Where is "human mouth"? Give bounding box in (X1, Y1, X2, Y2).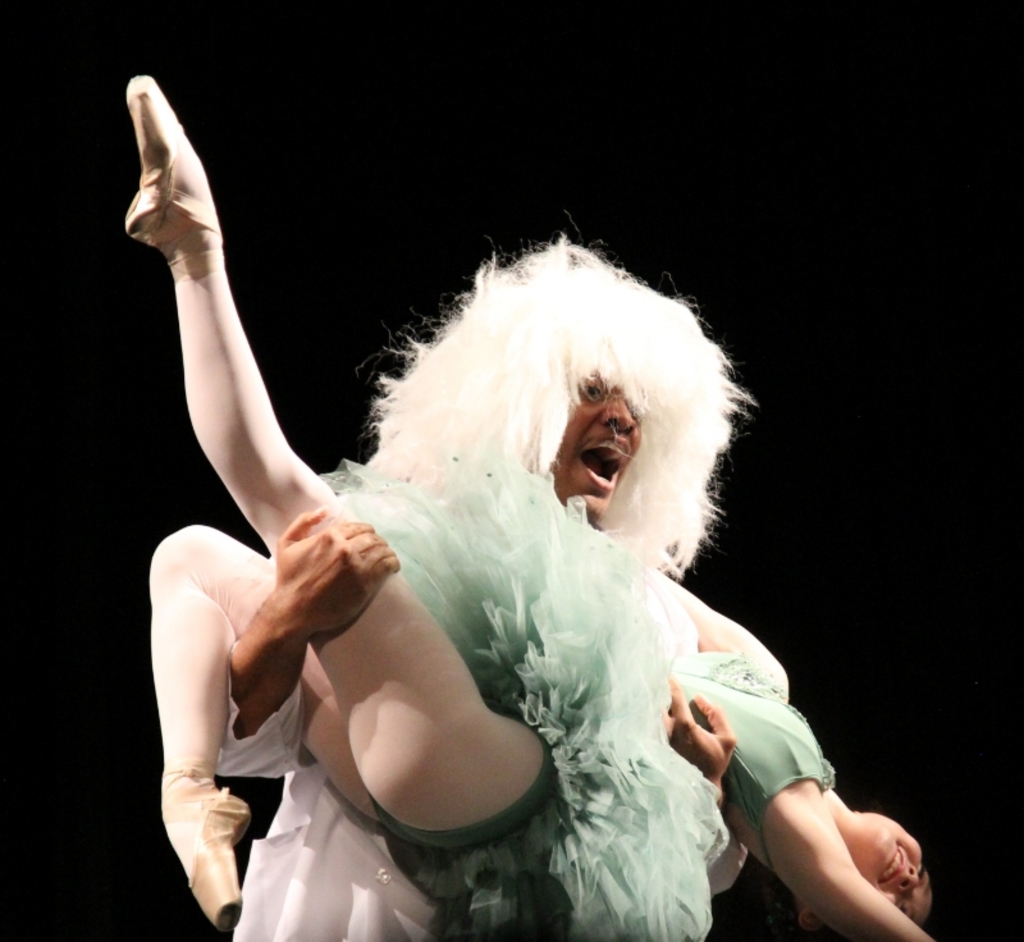
(879, 842, 905, 887).
